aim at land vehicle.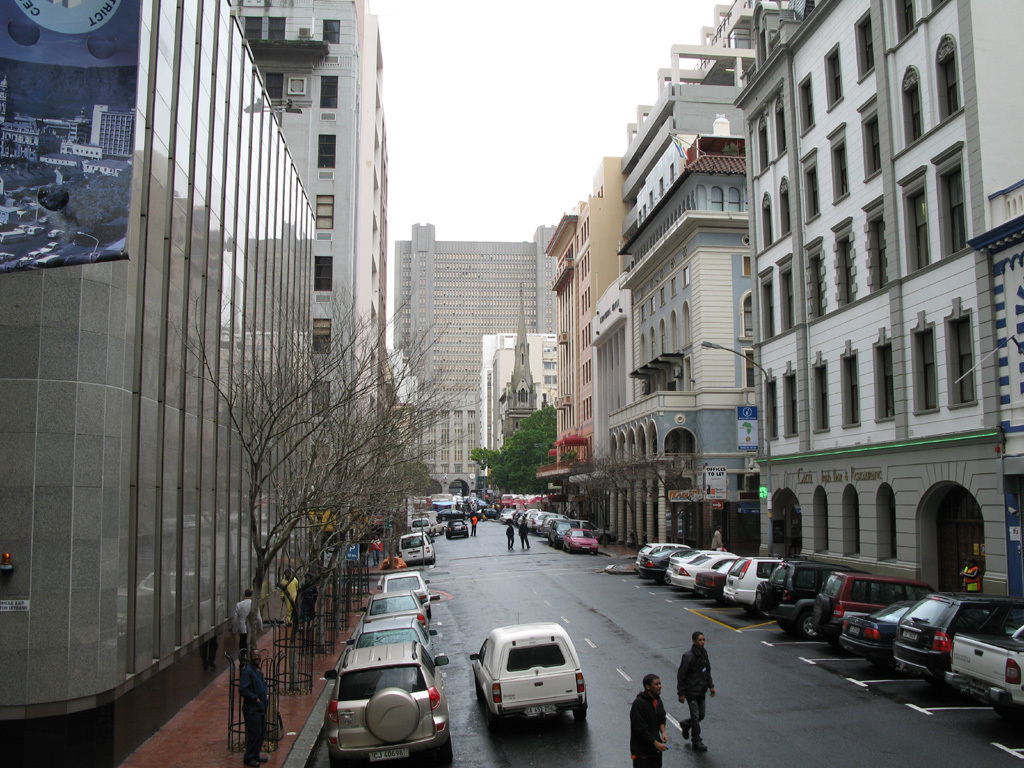
Aimed at 469:620:589:722.
